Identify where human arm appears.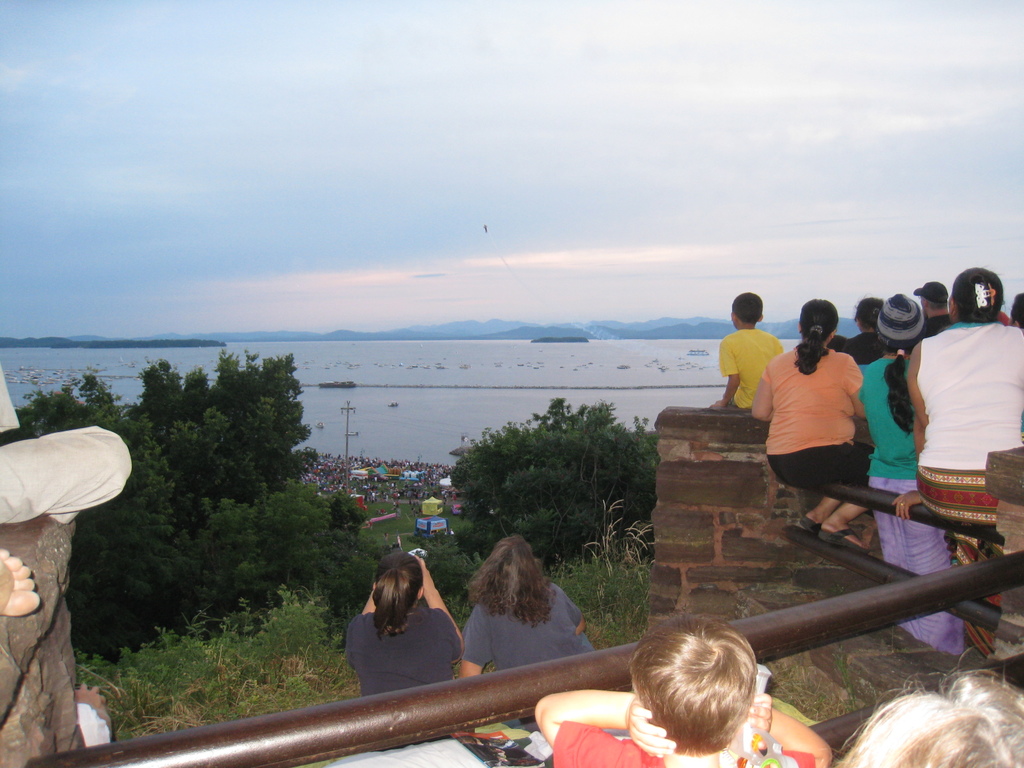
Appears at {"left": 747, "top": 693, "right": 833, "bottom": 767}.
